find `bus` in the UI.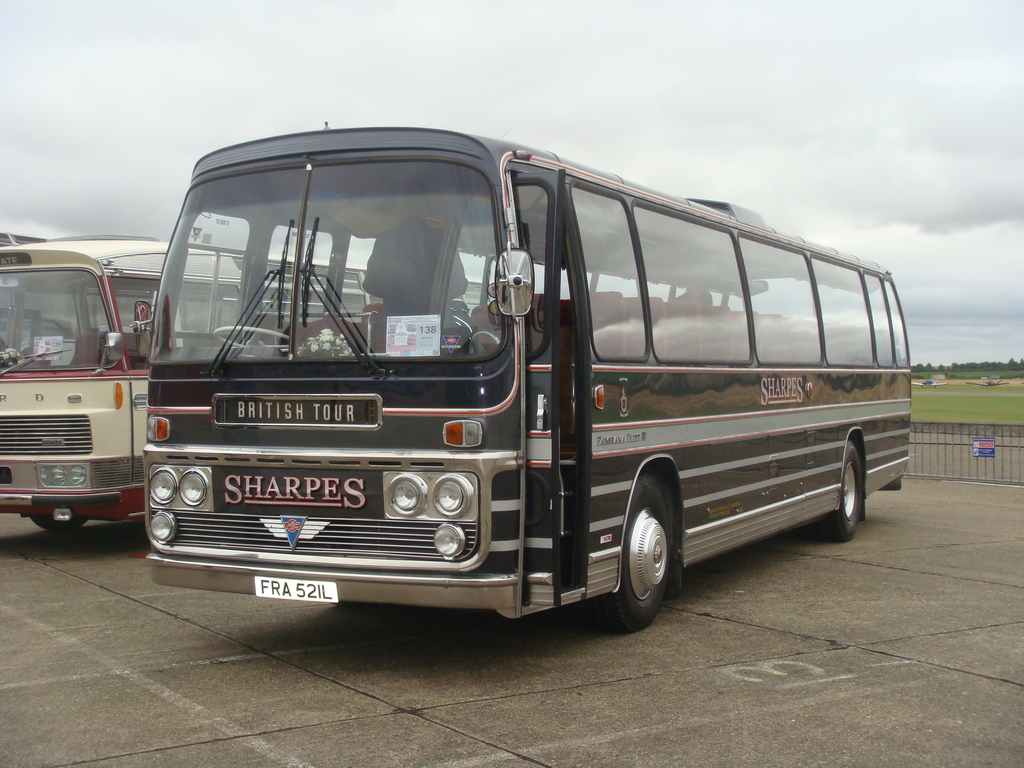
UI element at (x1=106, y1=119, x2=911, y2=635).
